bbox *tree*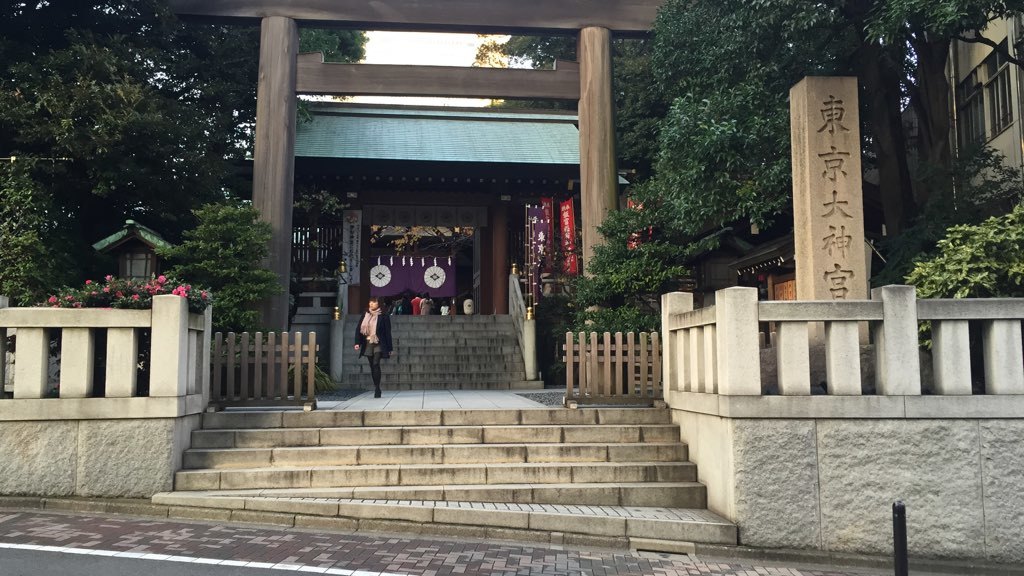
rect(0, 0, 382, 298)
